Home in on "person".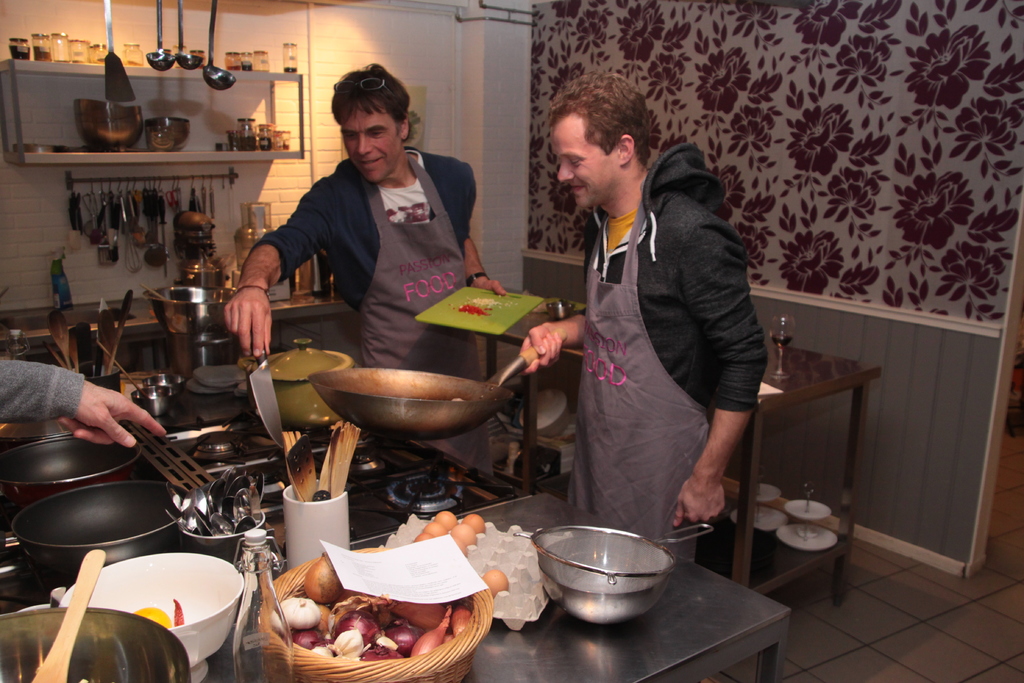
Homed in at x1=216, y1=62, x2=509, y2=473.
